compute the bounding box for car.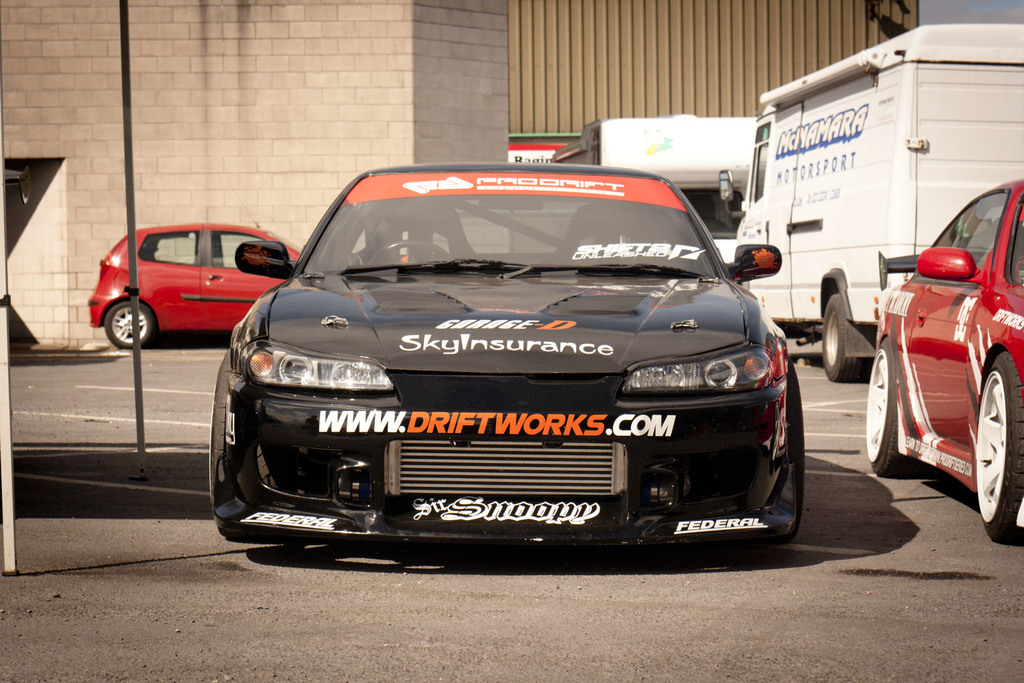
{"left": 91, "top": 229, "right": 303, "bottom": 349}.
